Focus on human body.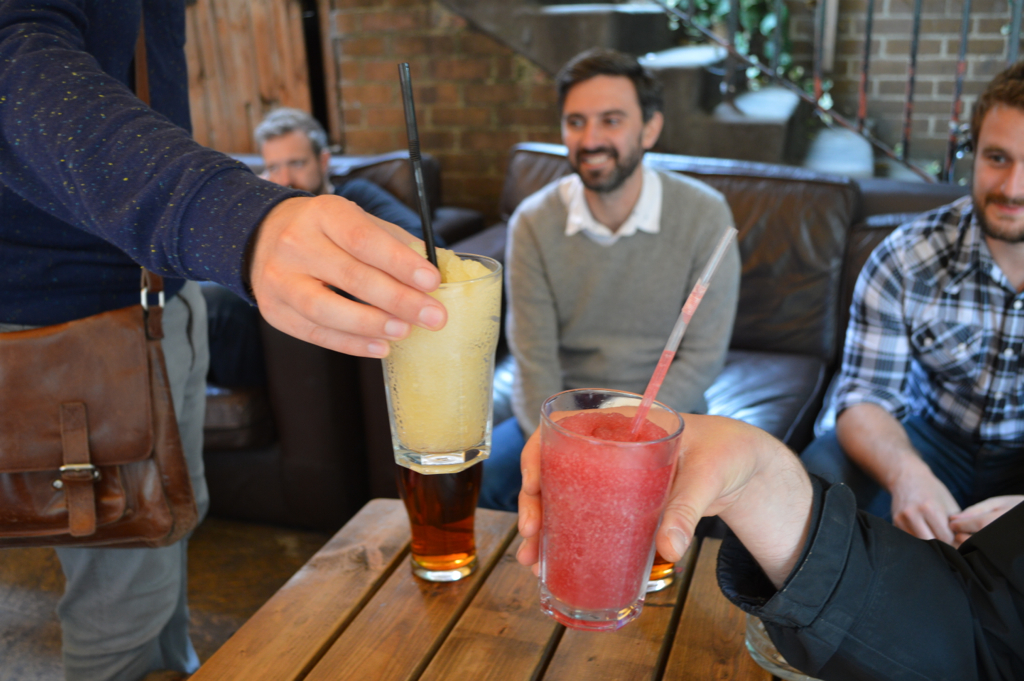
Focused at crop(0, 0, 448, 680).
